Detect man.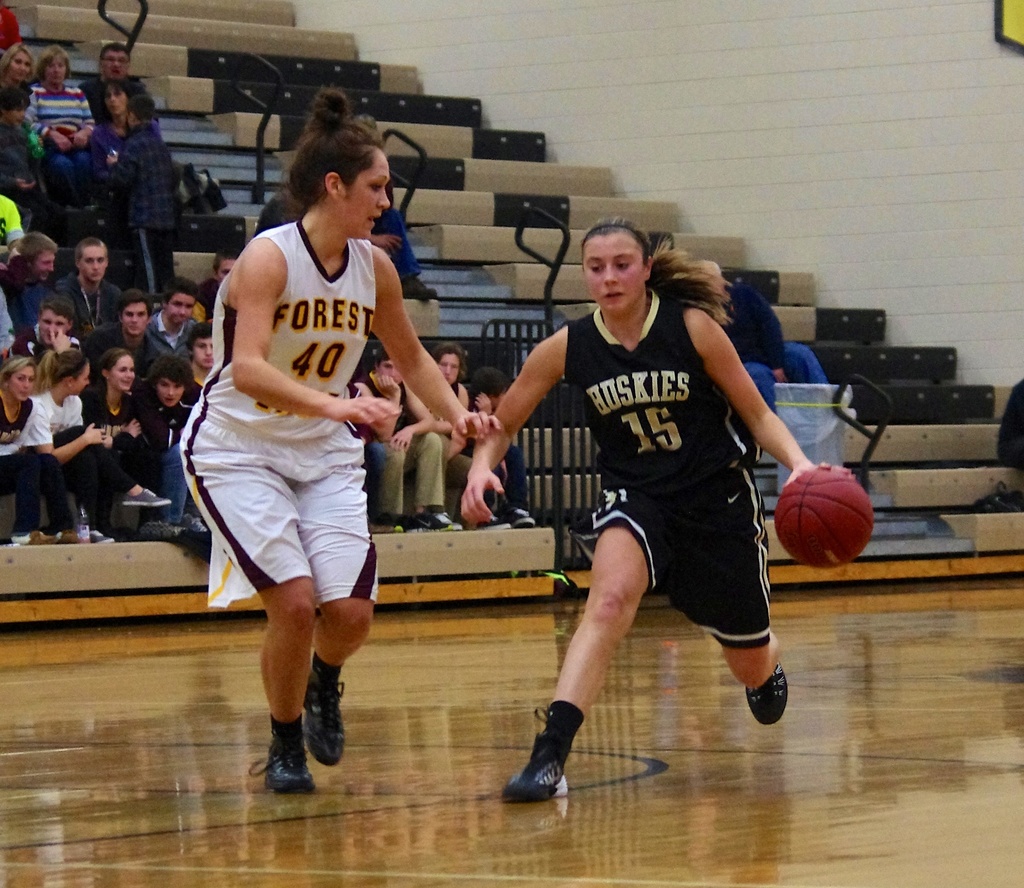
Detected at bbox=(357, 343, 448, 536).
